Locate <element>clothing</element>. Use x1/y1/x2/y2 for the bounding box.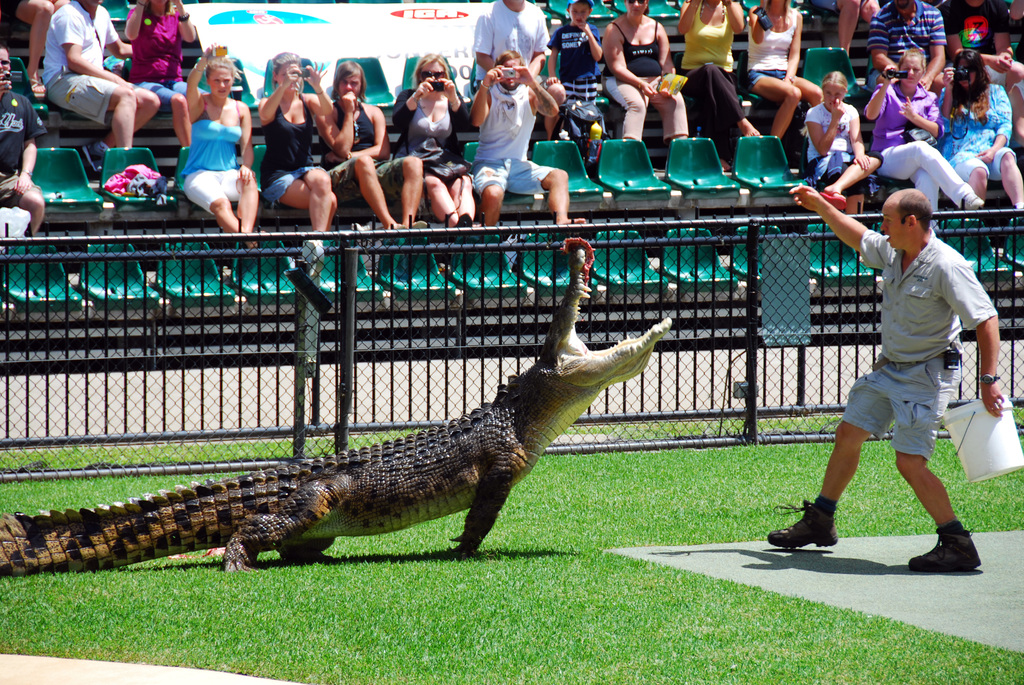
827/184/982/517.
